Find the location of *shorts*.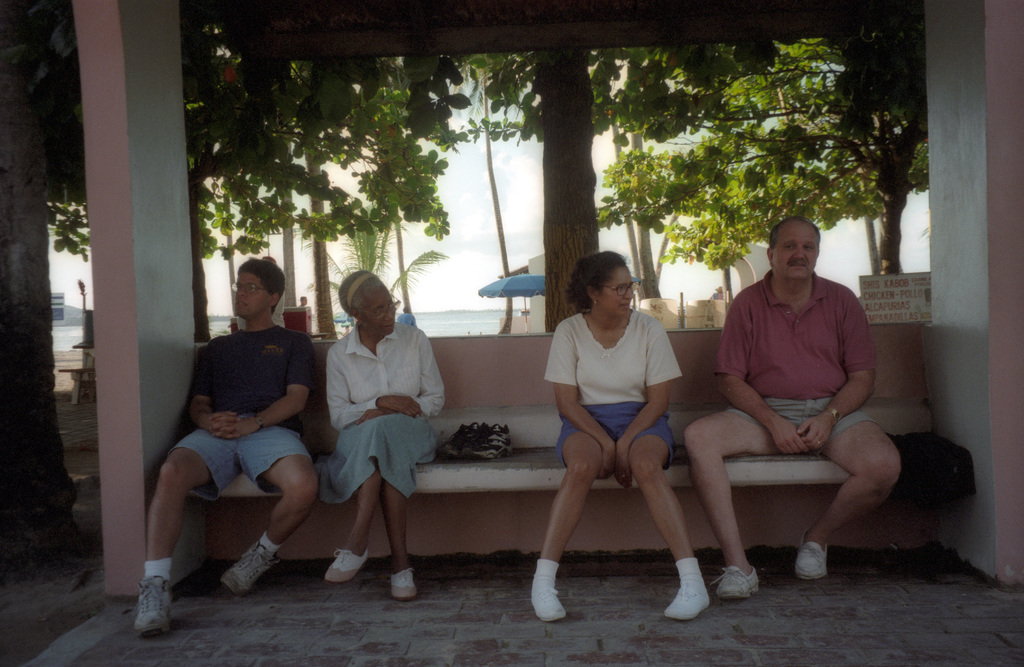
Location: left=729, top=399, right=876, bottom=459.
